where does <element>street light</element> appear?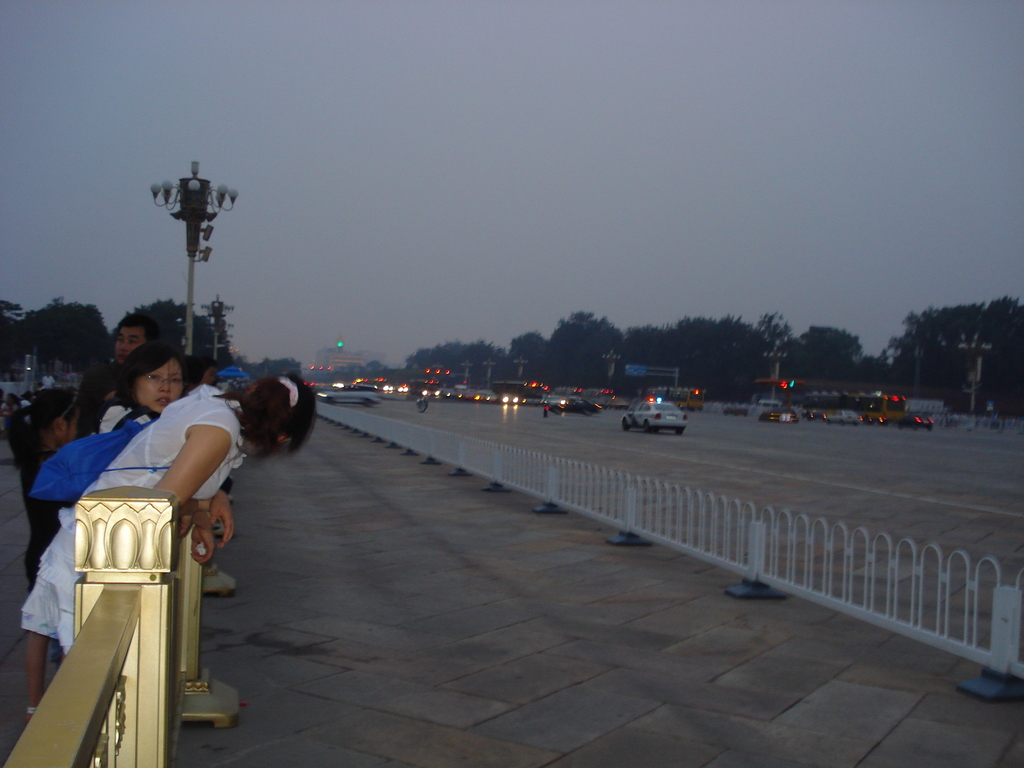
Appears at BBox(150, 159, 238, 356).
